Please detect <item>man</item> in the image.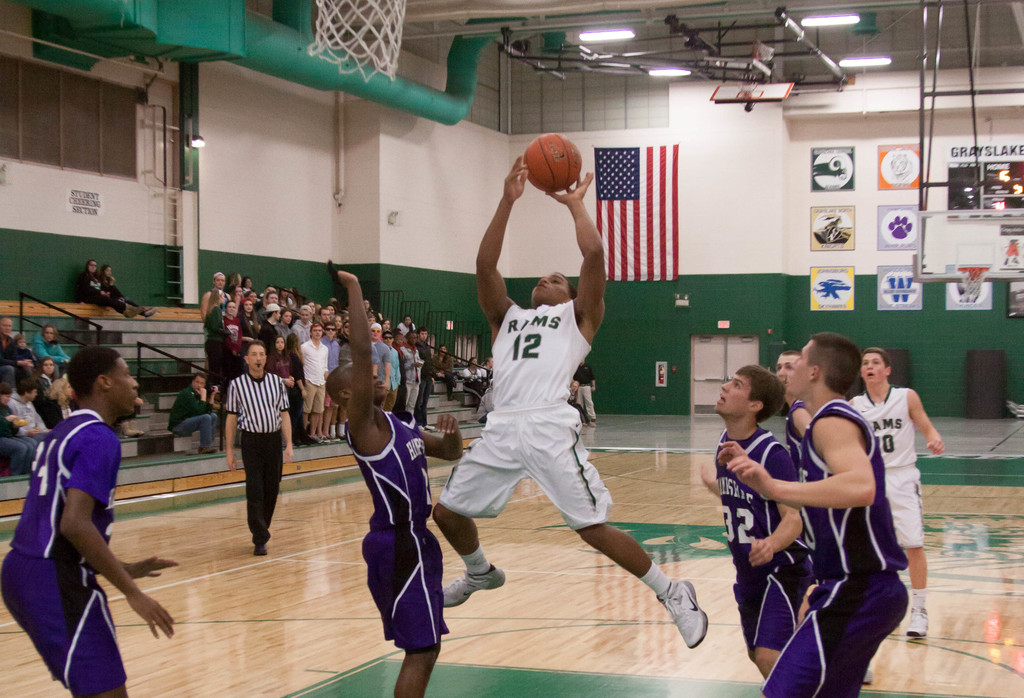
detection(430, 156, 708, 656).
